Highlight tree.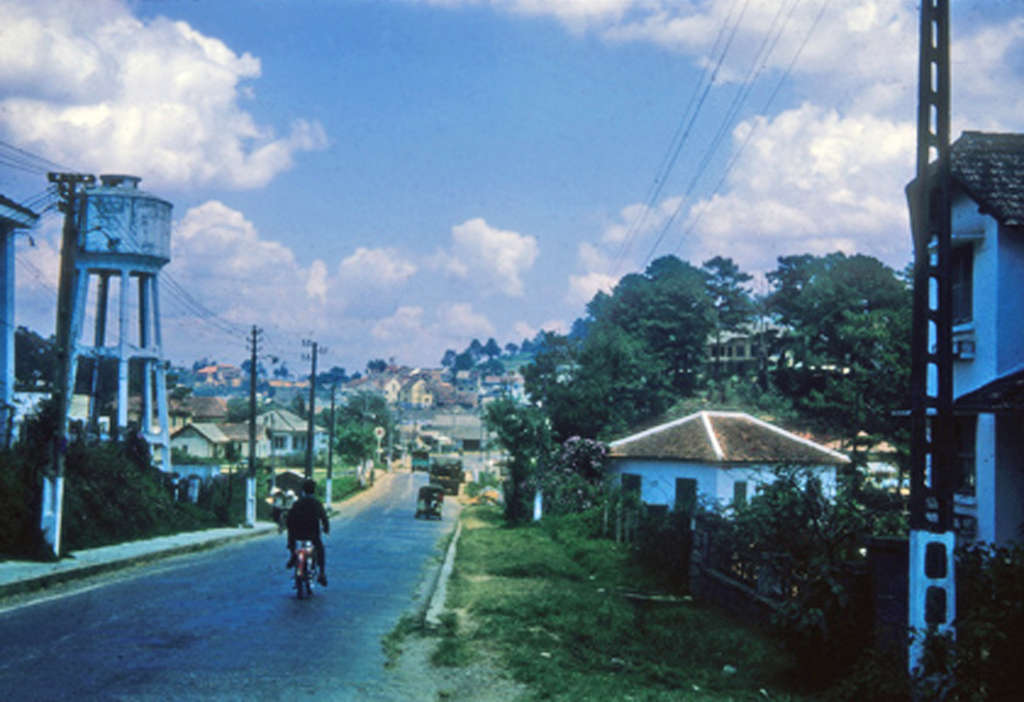
Highlighted region: 583:252:730:387.
